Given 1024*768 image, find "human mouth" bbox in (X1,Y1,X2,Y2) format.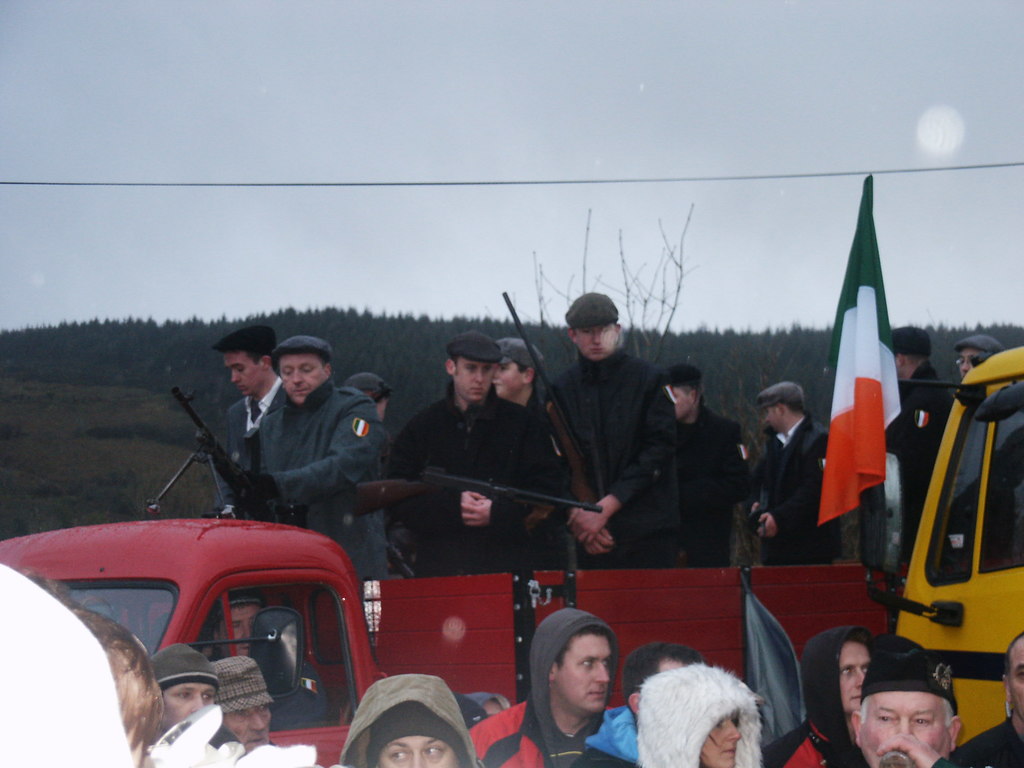
(472,385,479,391).
